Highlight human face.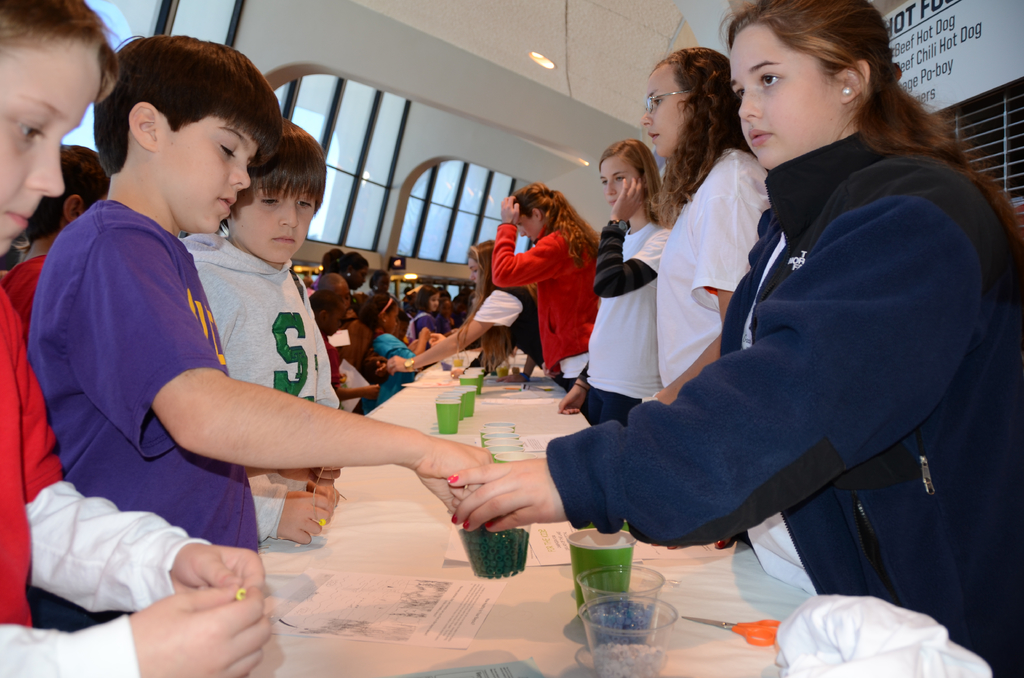
Highlighted region: x1=351 y1=265 x2=366 y2=290.
